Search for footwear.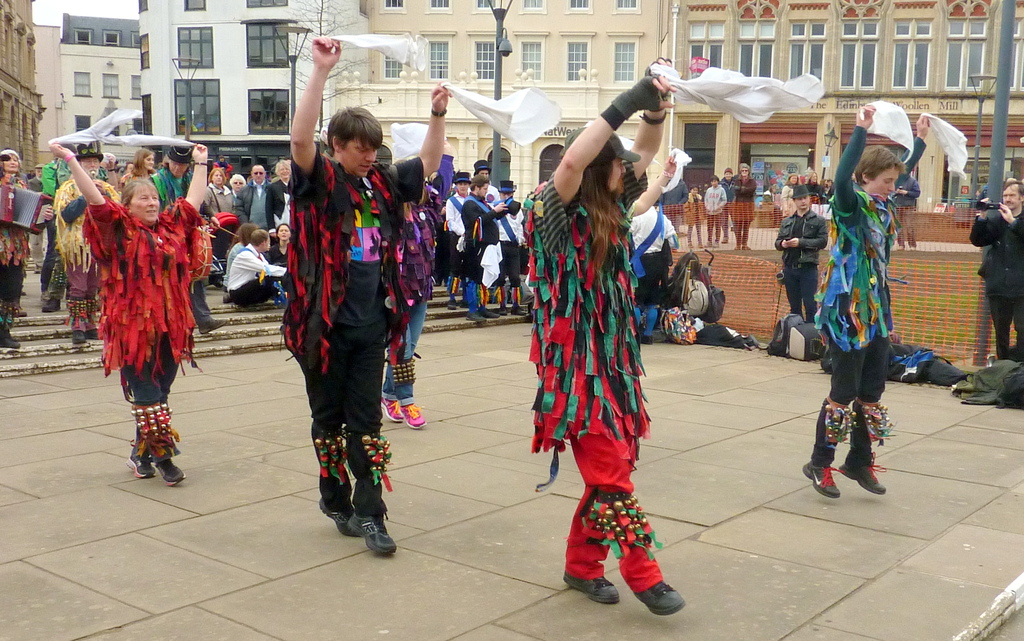
Found at 4/303/24/314.
